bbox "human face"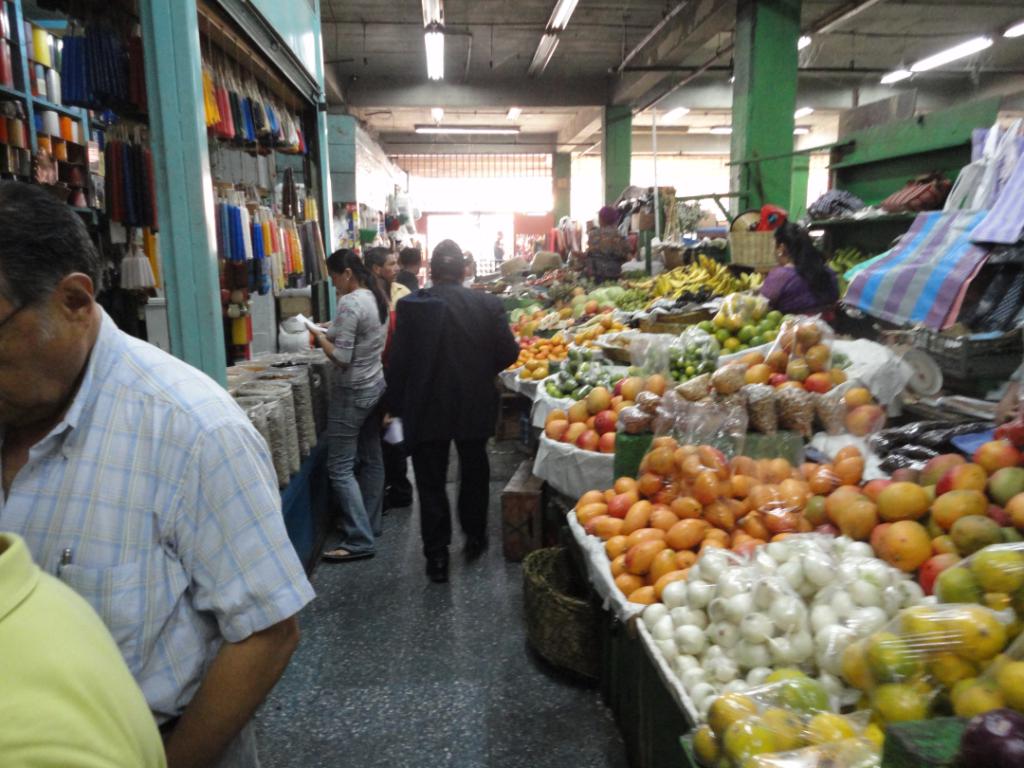
378:259:399:278
